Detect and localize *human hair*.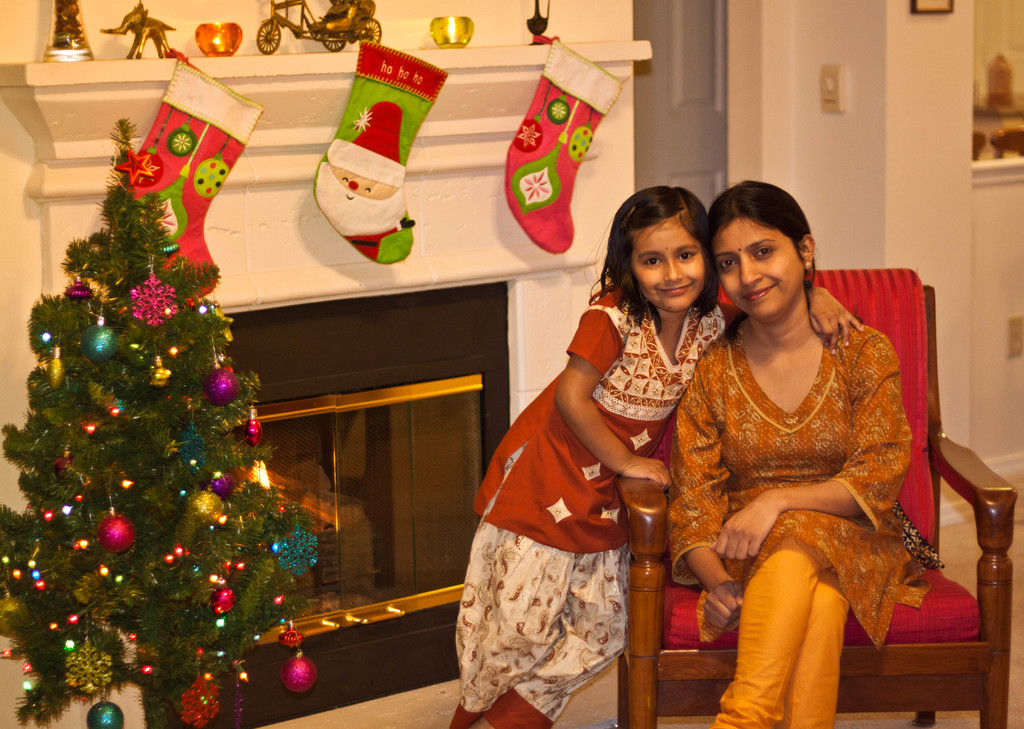
Localized at bbox(708, 180, 813, 285).
